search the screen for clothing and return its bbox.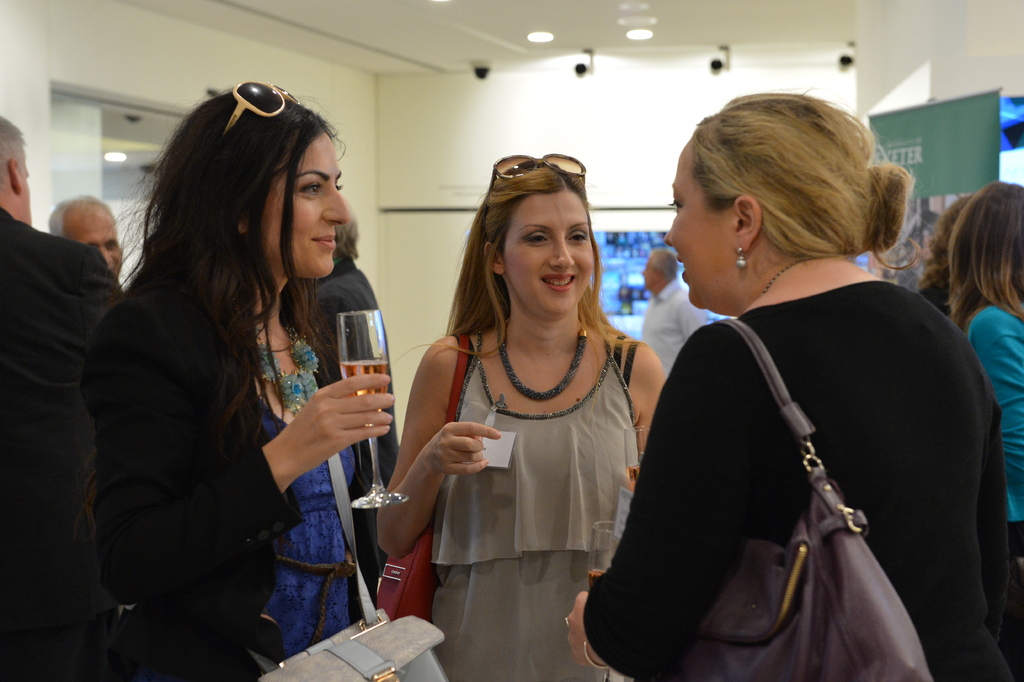
Found: x1=0, y1=210, x2=122, y2=681.
